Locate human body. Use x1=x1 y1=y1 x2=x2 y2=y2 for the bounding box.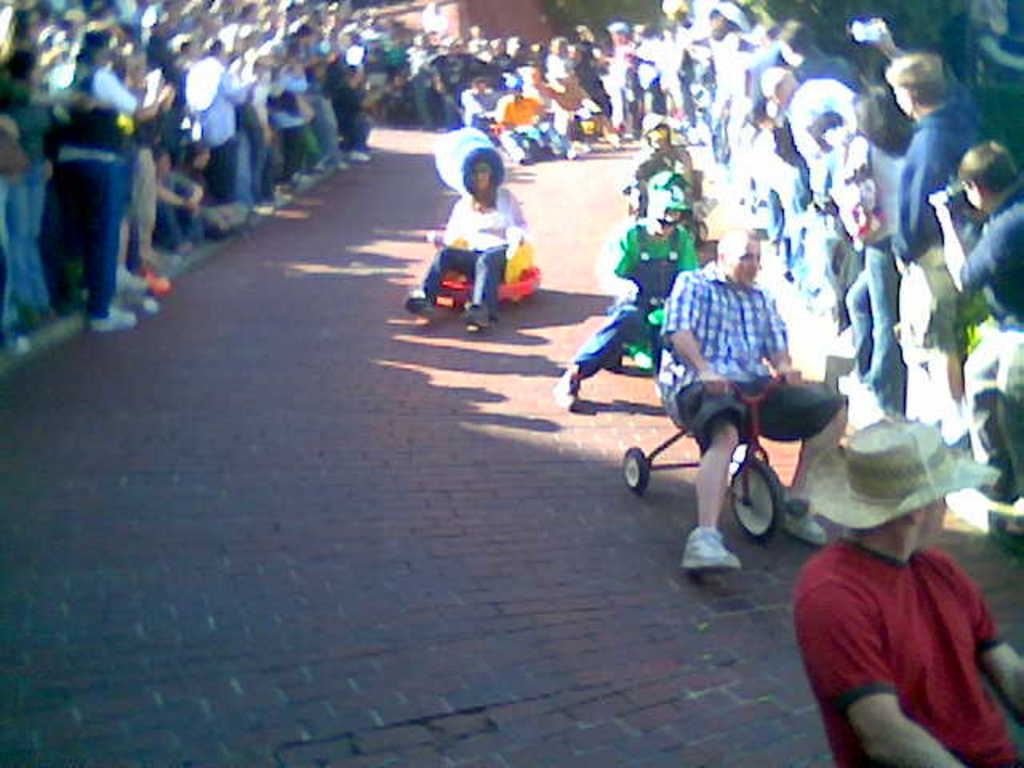
x1=776 y1=429 x2=1013 y2=767.
